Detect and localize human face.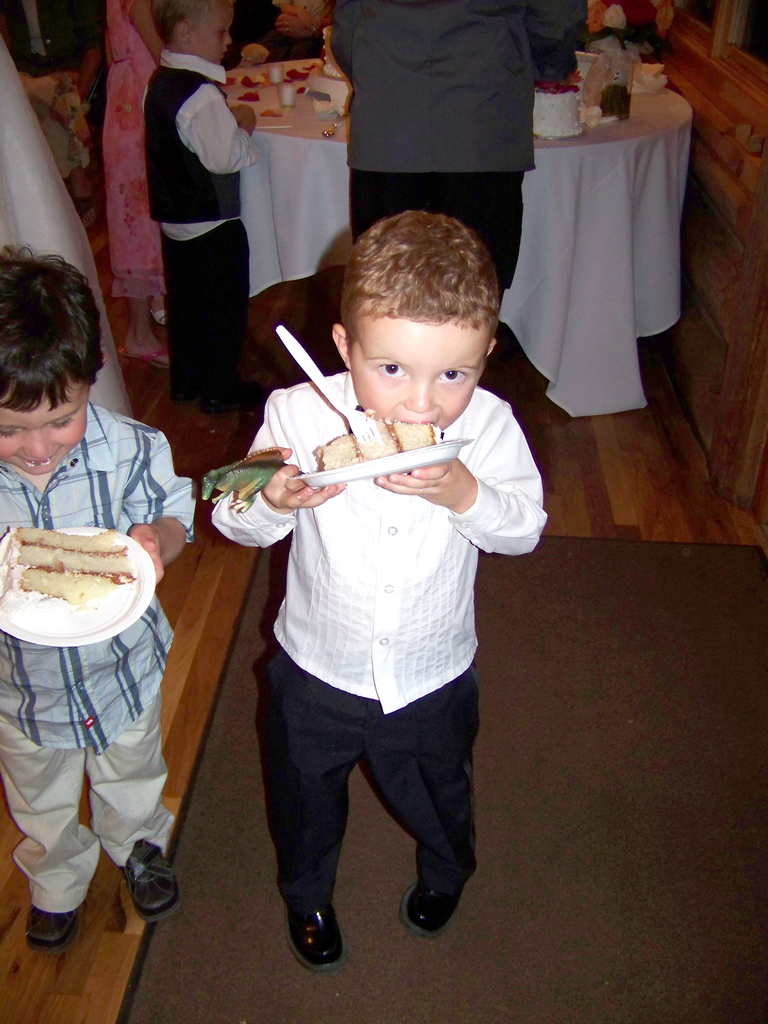
Localized at box(0, 390, 90, 476).
